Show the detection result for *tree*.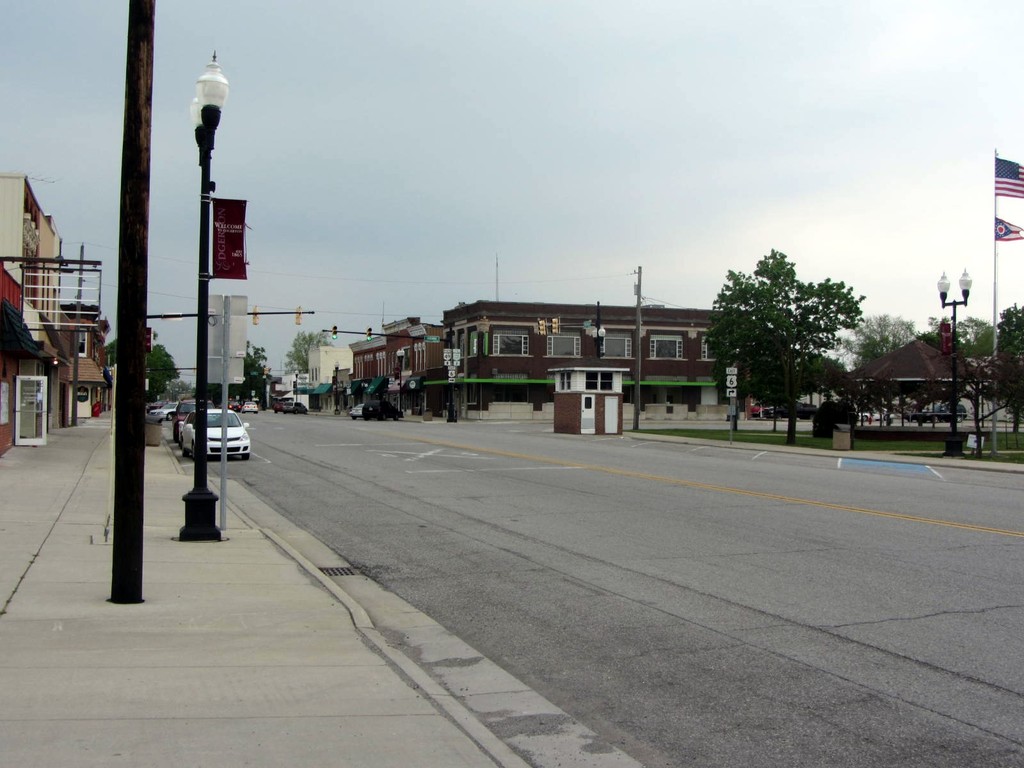
<region>289, 328, 329, 376</region>.
